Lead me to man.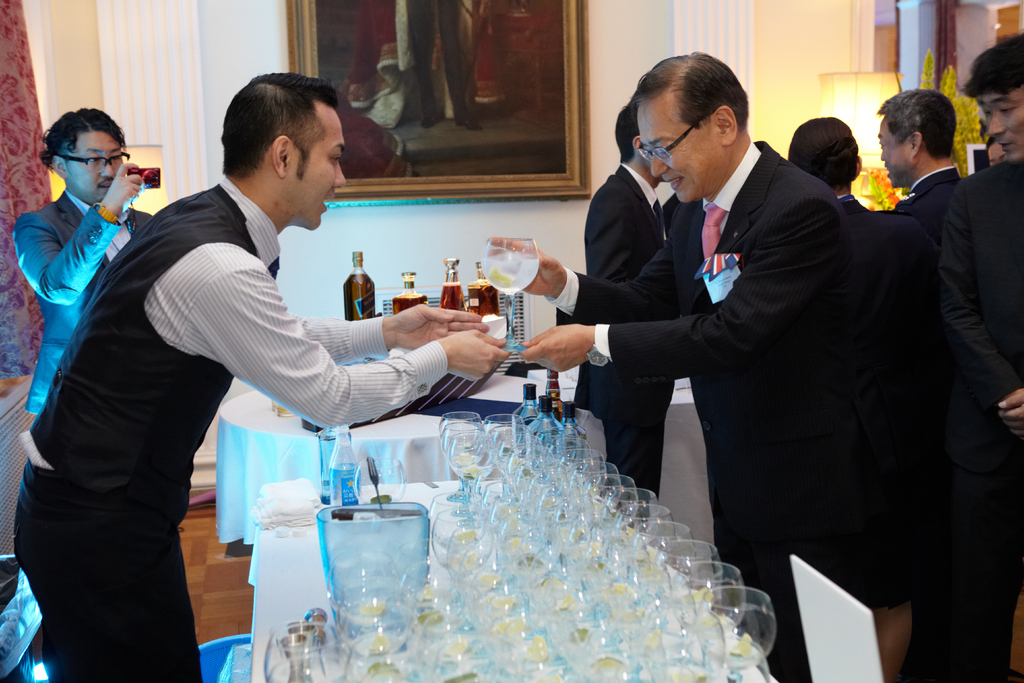
Lead to (x1=577, y1=97, x2=675, y2=498).
